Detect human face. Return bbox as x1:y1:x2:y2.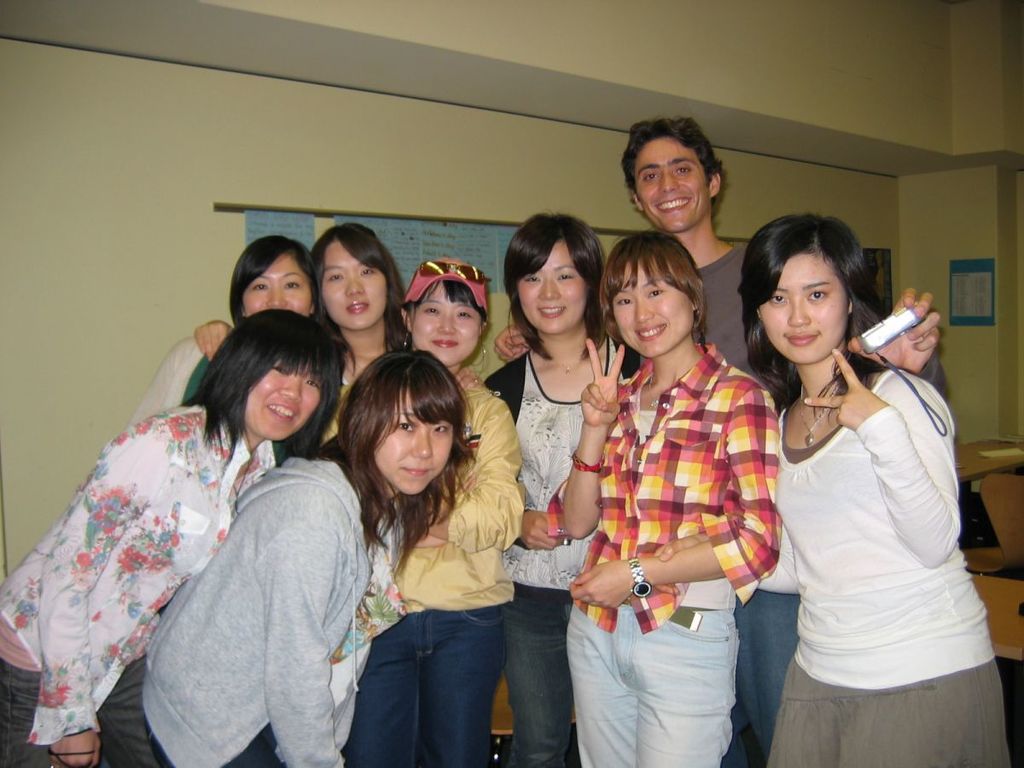
323:242:386:328.
